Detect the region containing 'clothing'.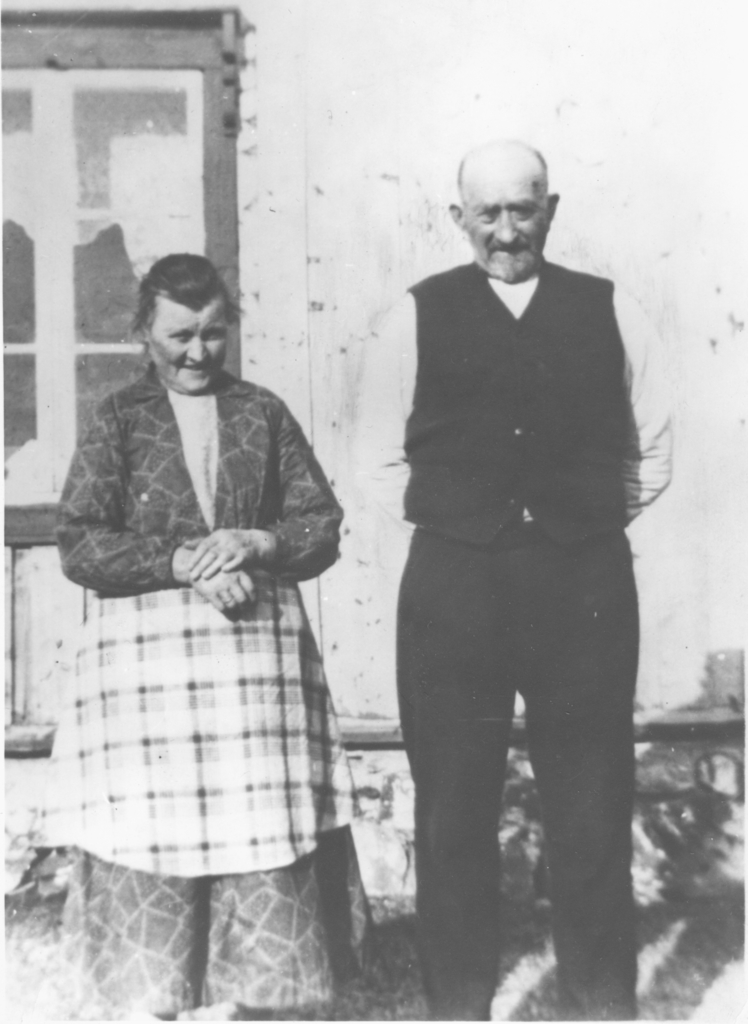
locate(42, 364, 363, 1023).
